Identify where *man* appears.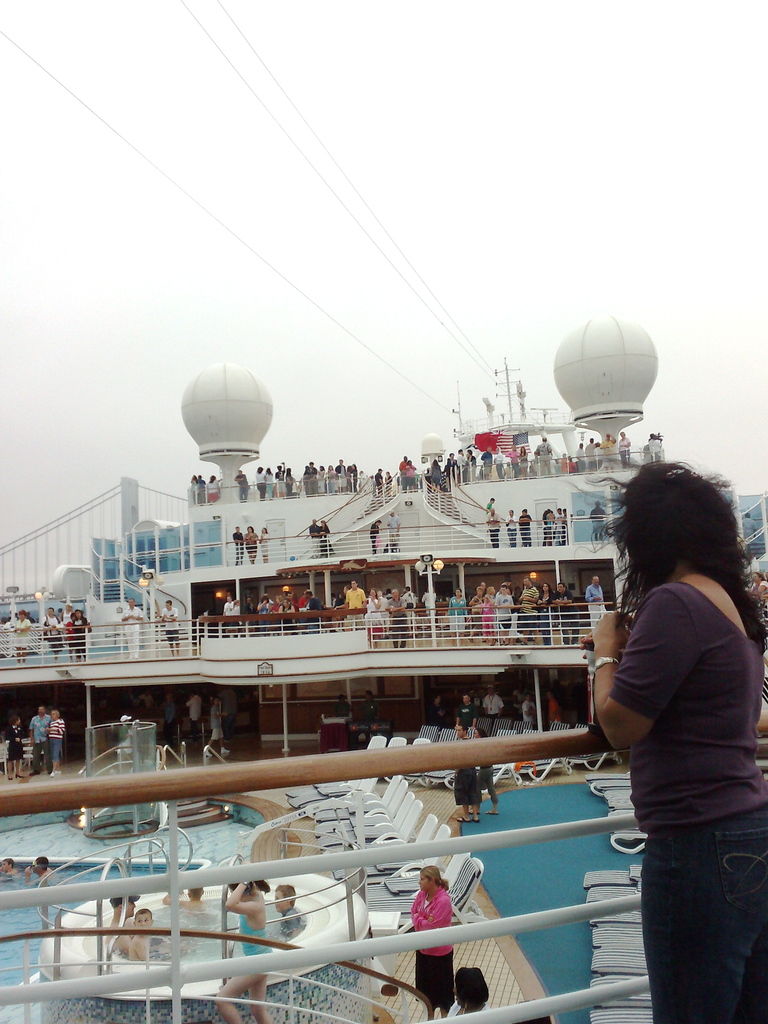
Appears at BBox(310, 518, 320, 556).
